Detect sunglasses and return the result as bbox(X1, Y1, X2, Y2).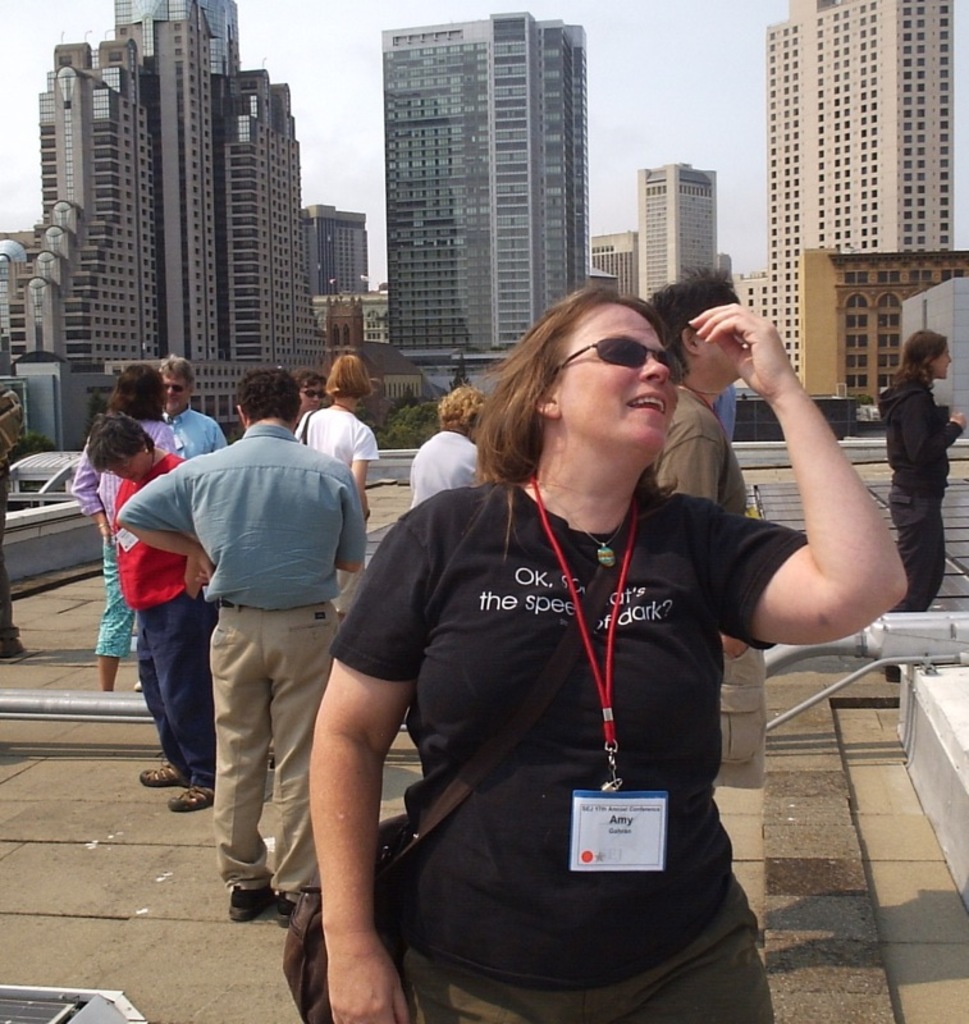
bbox(165, 383, 187, 392).
